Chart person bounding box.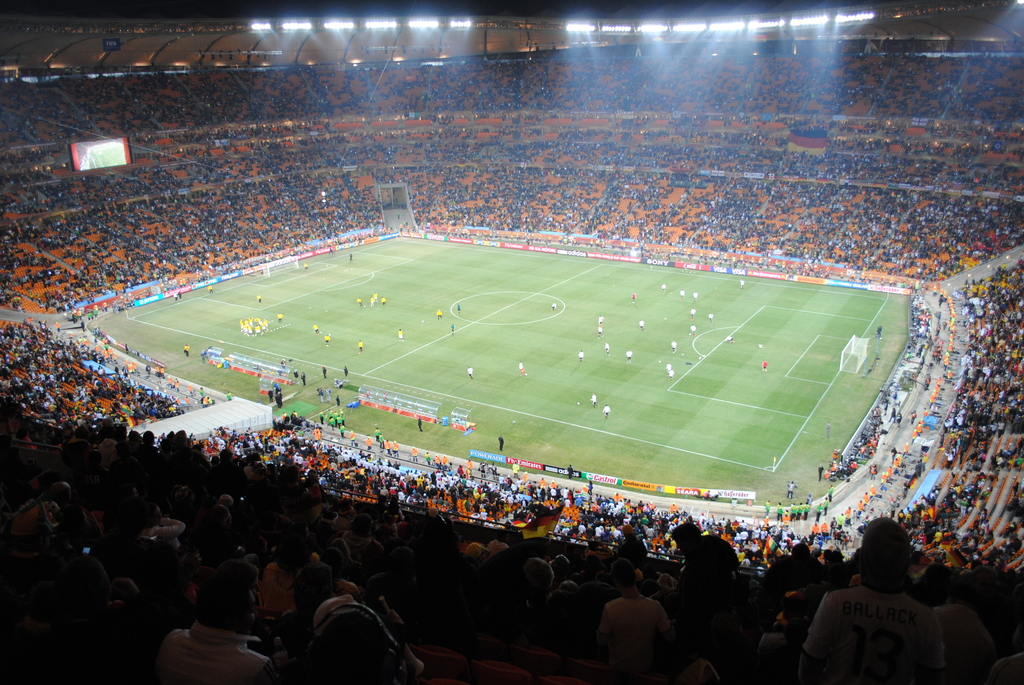
Charted: (x1=441, y1=453, x2=447, y2=465).
